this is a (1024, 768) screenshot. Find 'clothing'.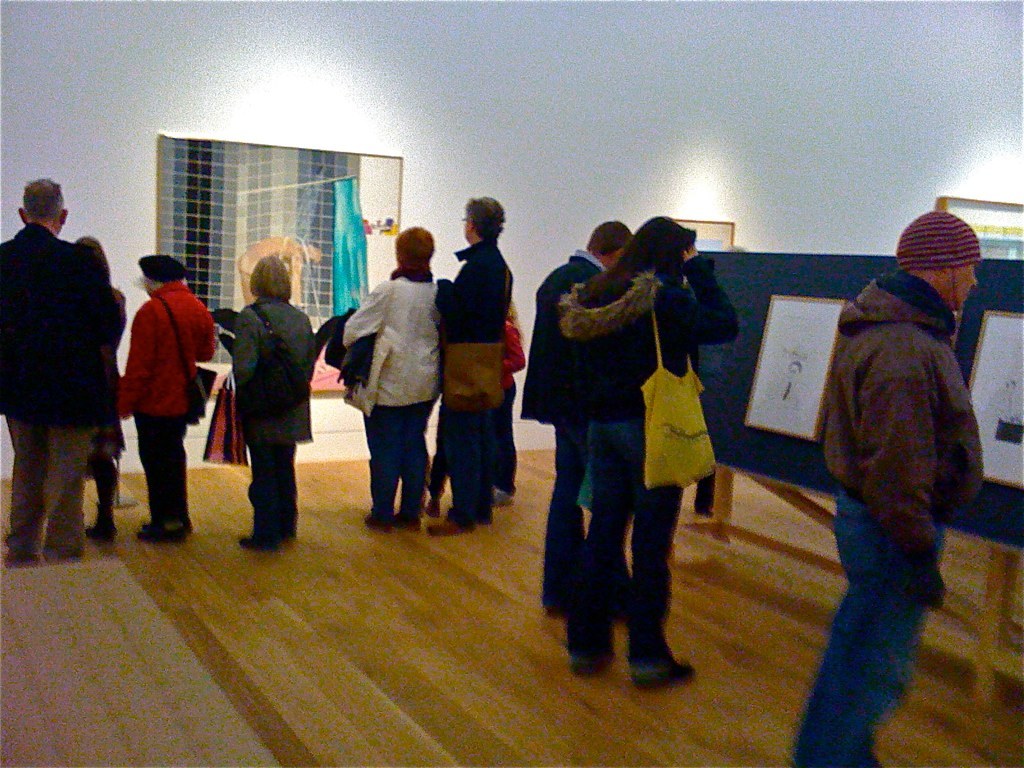
Bounding box: 556 255 738 419.
